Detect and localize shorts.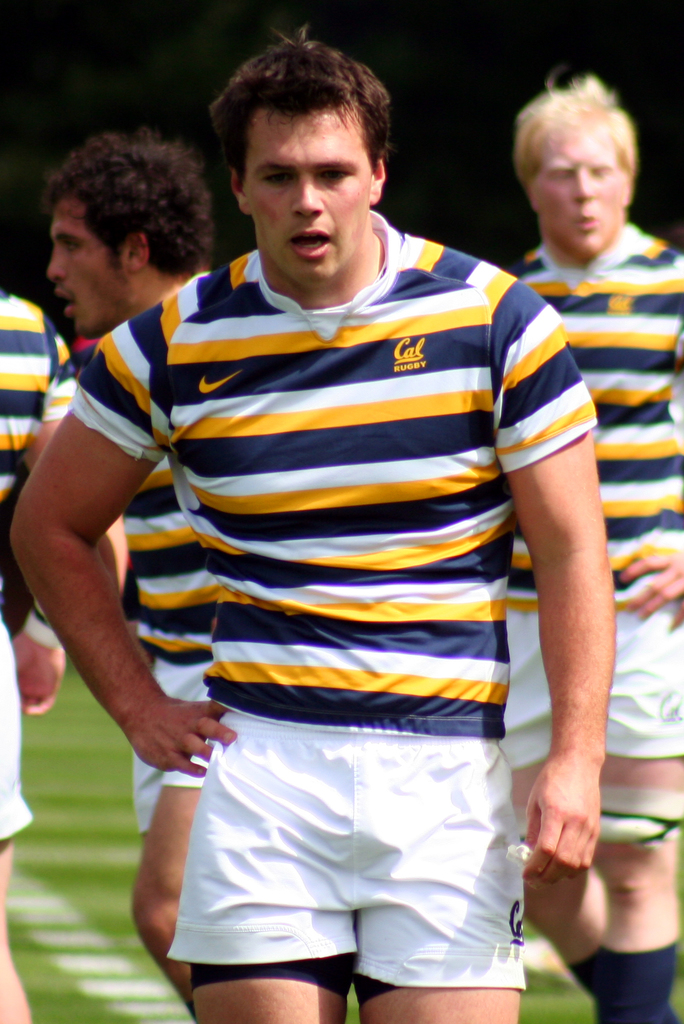
Localized at locate(130, 659, 214, 828).
